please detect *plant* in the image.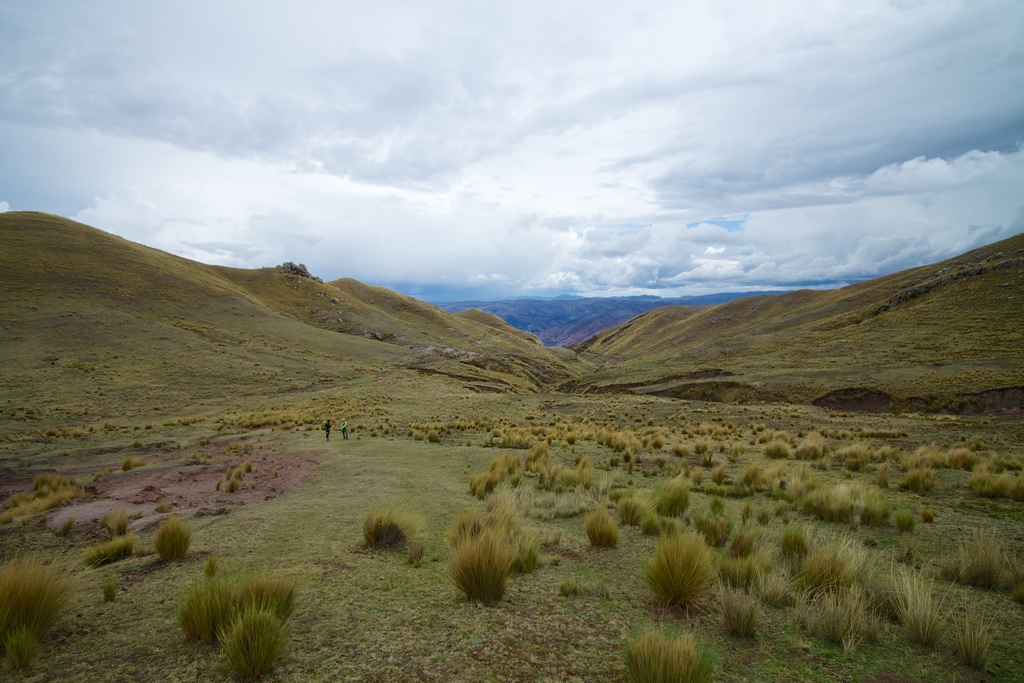
(x1=415, y1=432, x2=425, y2=439).
